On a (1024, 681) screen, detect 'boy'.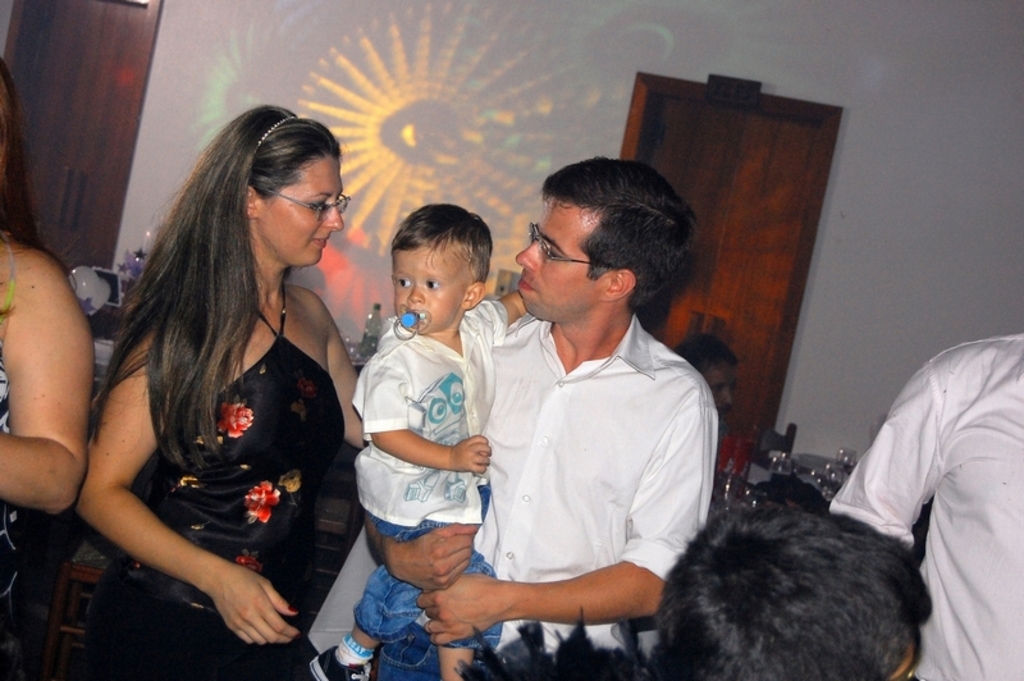
[x1=292, y1=198, x2=548, y2=678].
